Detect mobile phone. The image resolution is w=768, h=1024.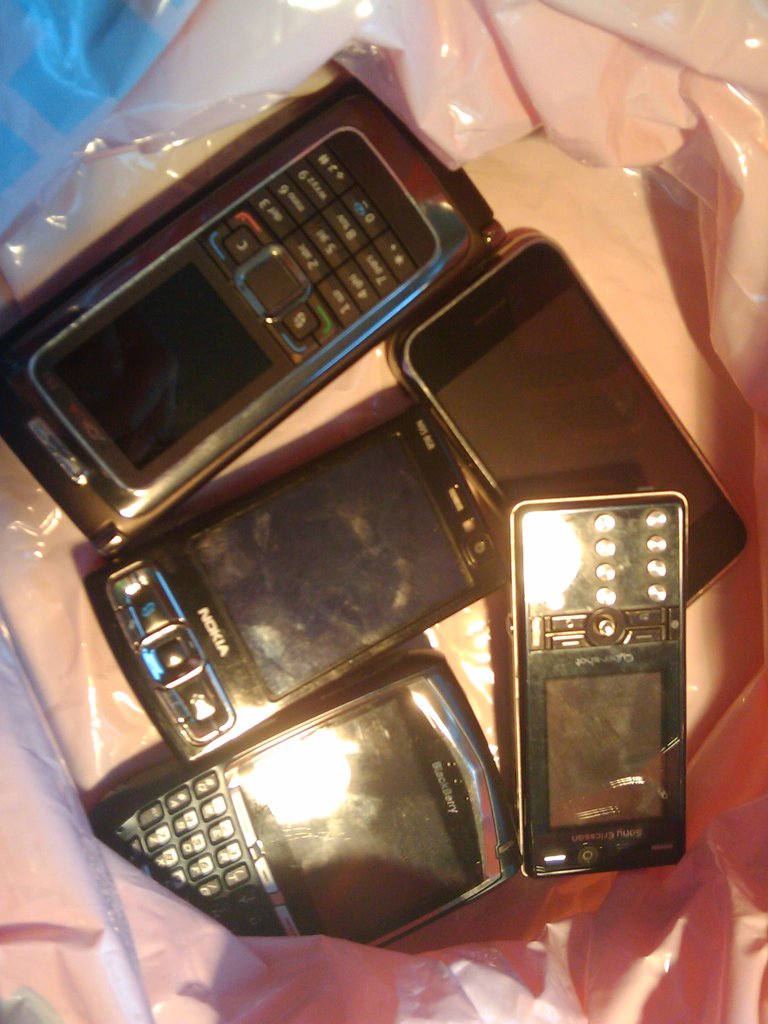
bbox=[387, 228, 756, 612].
